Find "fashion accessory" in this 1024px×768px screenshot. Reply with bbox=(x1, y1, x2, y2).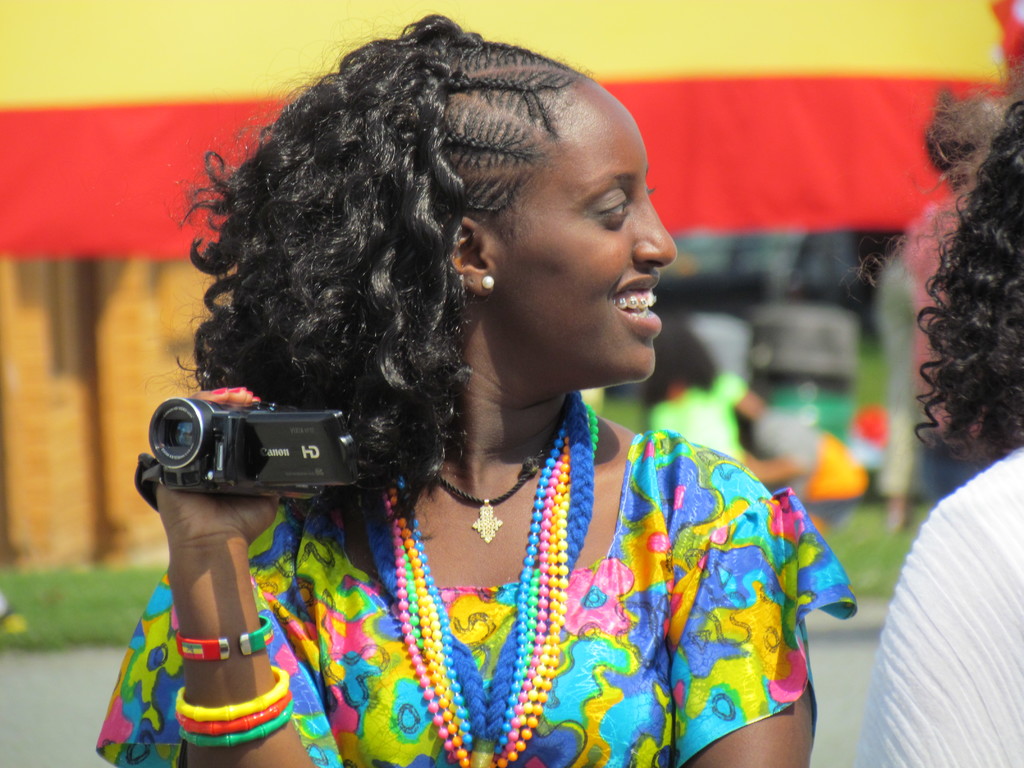
bbox=(174, 666, 288, 717).
